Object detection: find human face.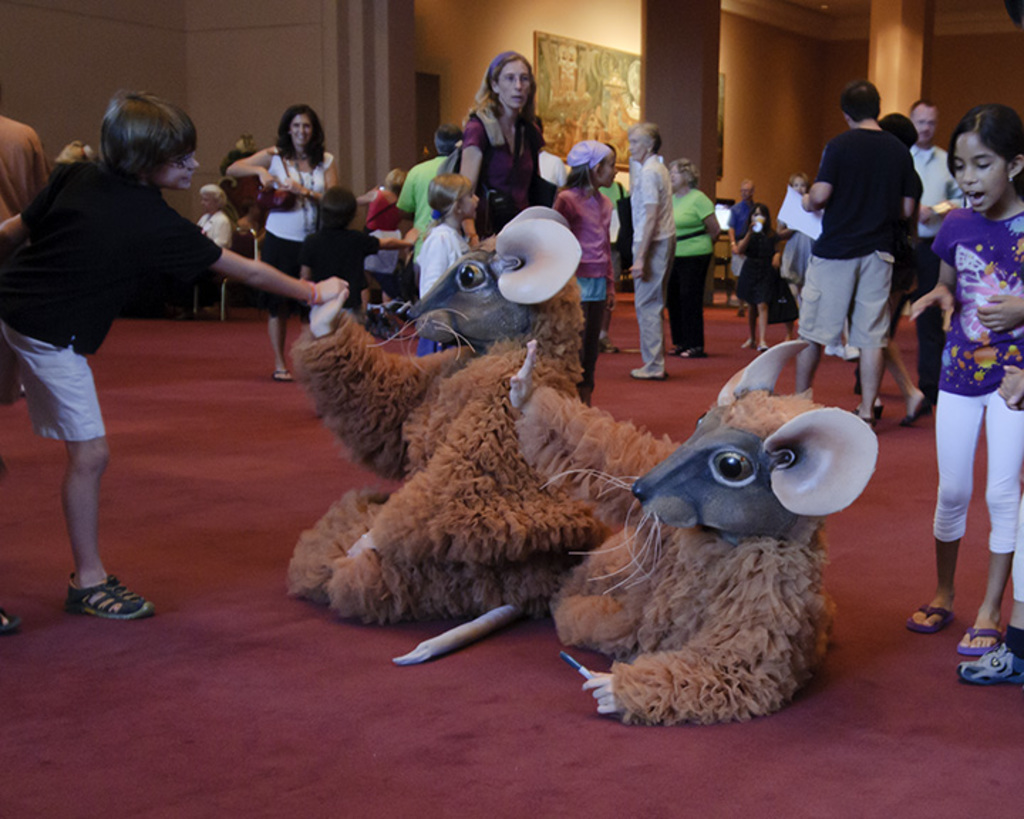
box=[599, 152, 619, 186].
